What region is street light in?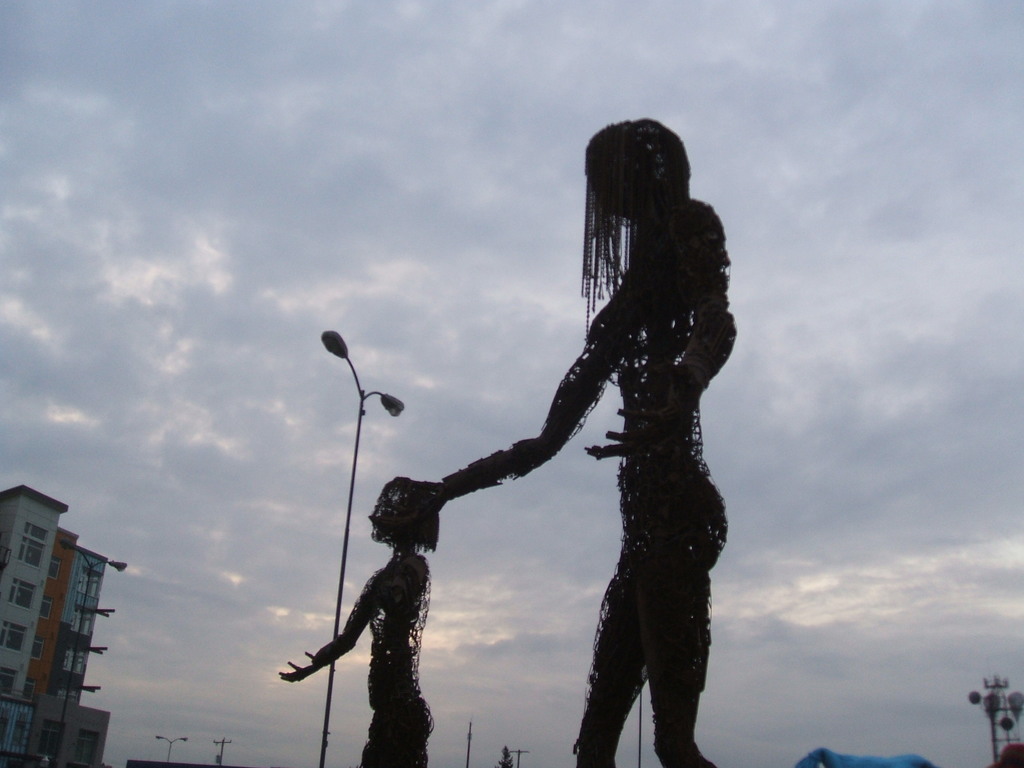
(left=506, top=746, right=527, bottom=767).
